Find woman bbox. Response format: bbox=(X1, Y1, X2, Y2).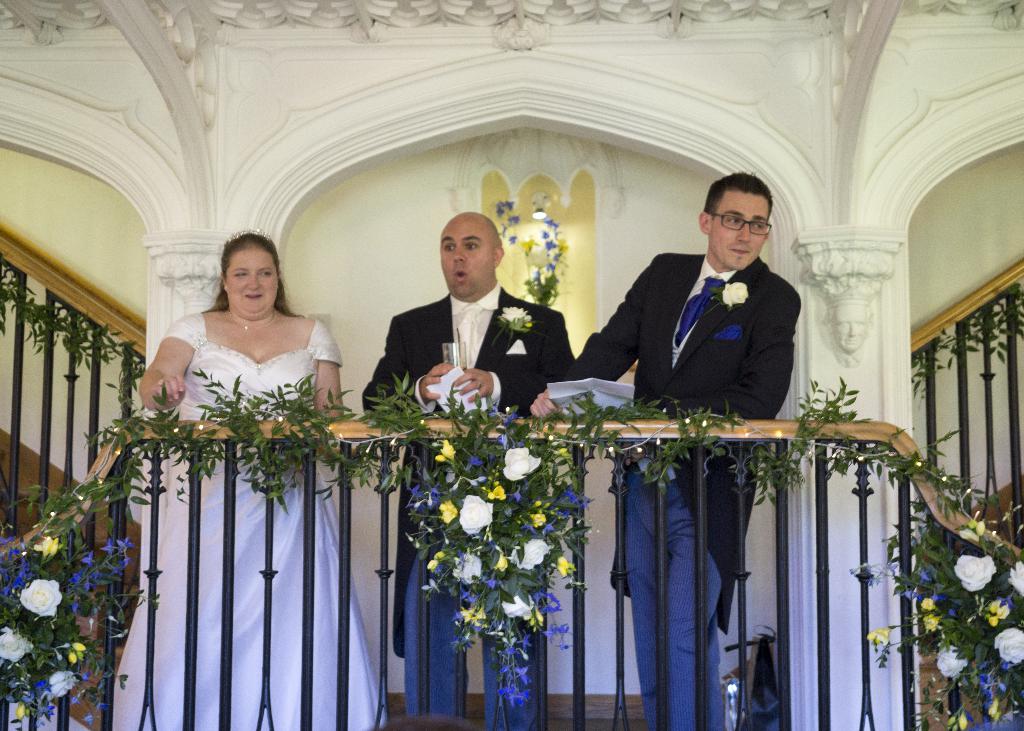
bbox=(110, 227, 390, 730).
